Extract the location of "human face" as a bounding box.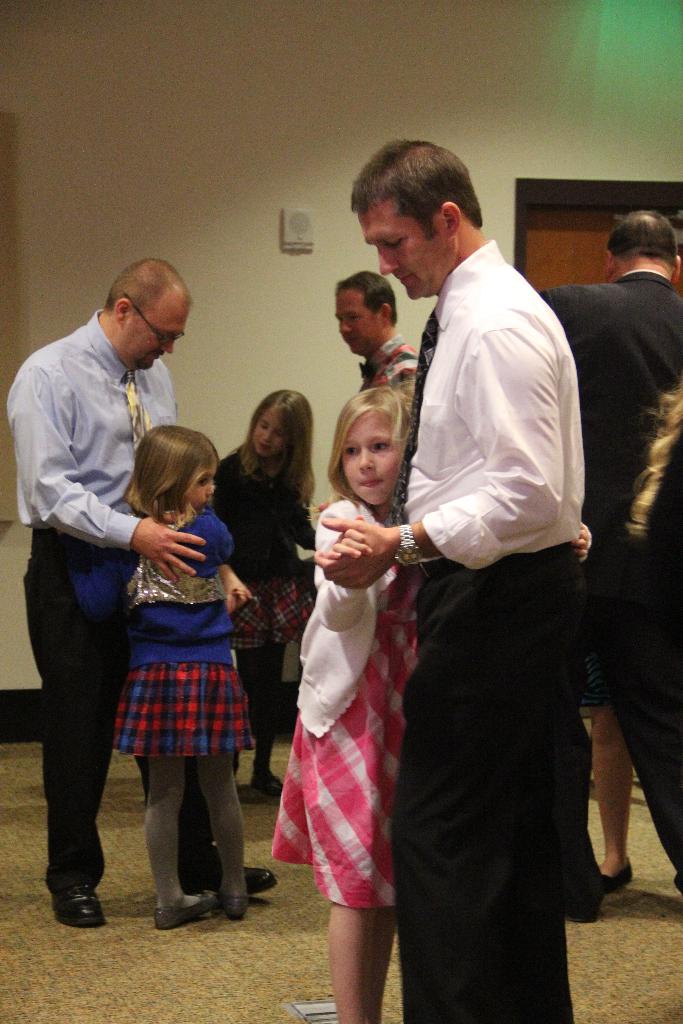
122, 305, 190, 374.
